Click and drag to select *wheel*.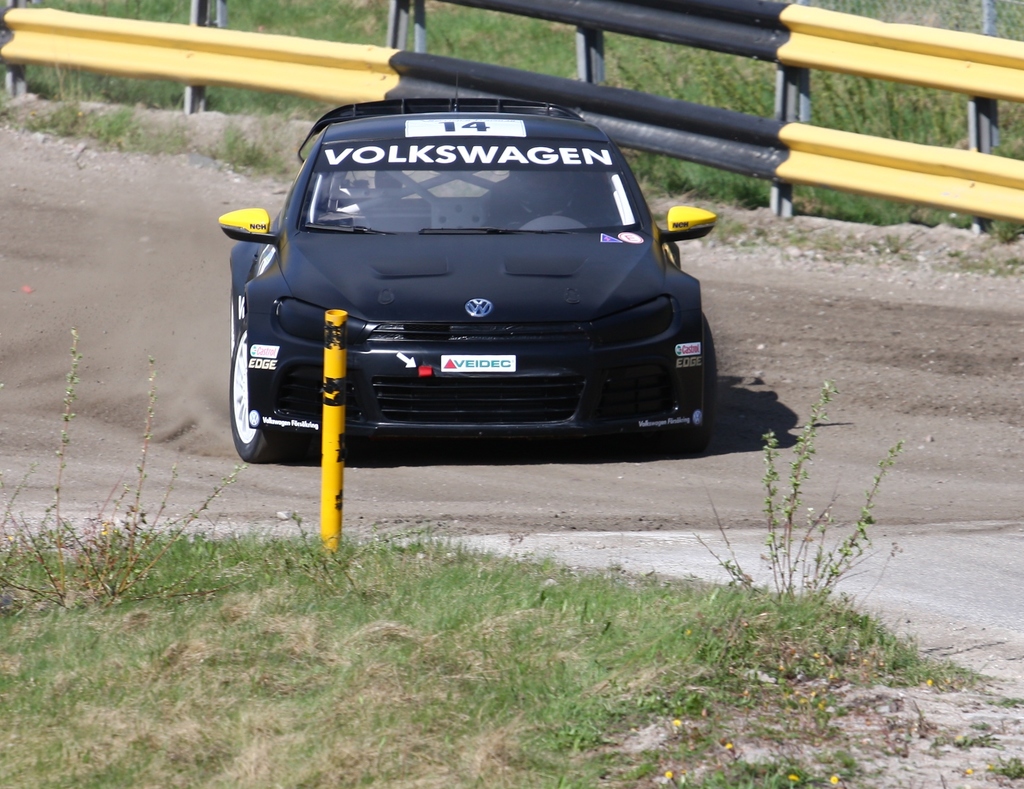
Selection: {"x1": 231, "y1": 336, "x2": 299, "y2": 447}.
